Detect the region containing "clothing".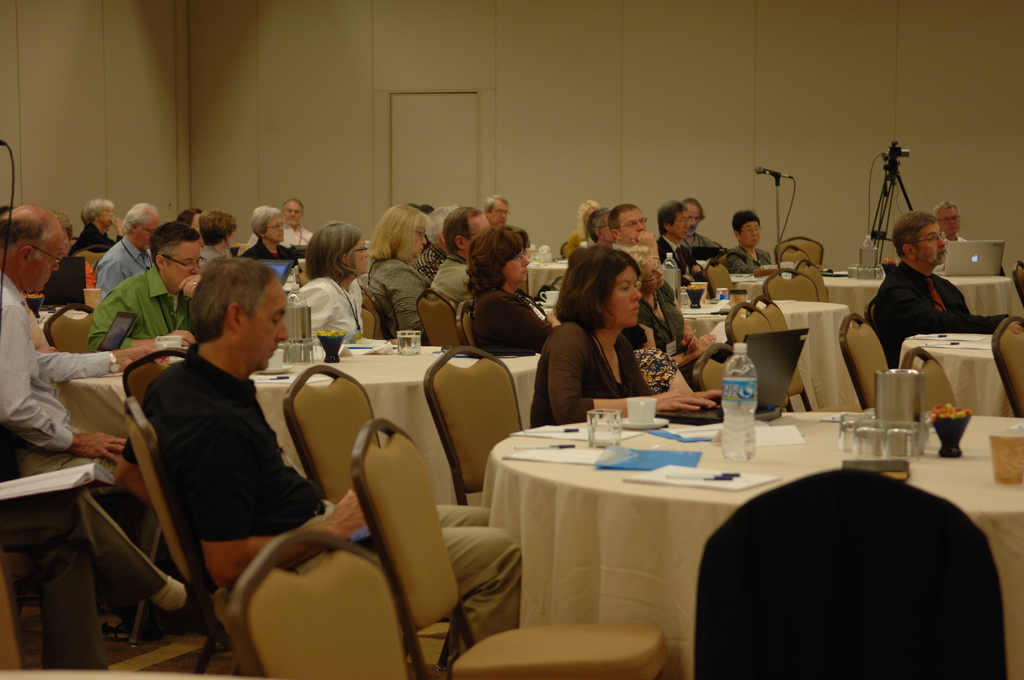
(72, 220, 111, 266).
